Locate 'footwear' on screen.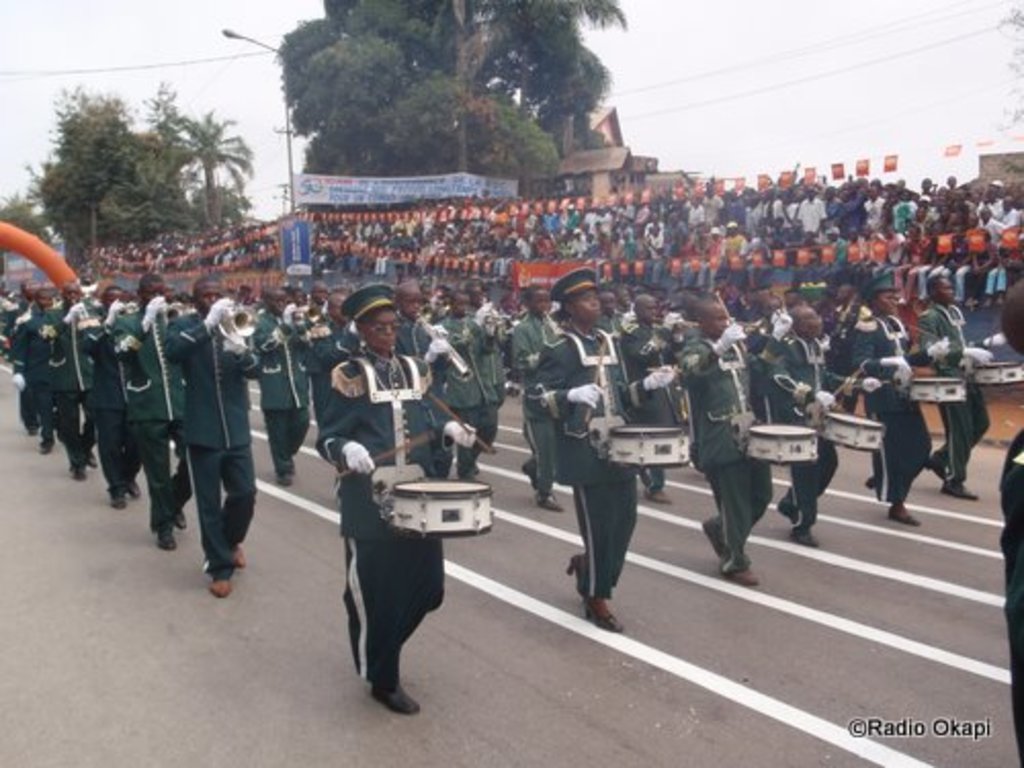
On screen at 565/551/584/590.
